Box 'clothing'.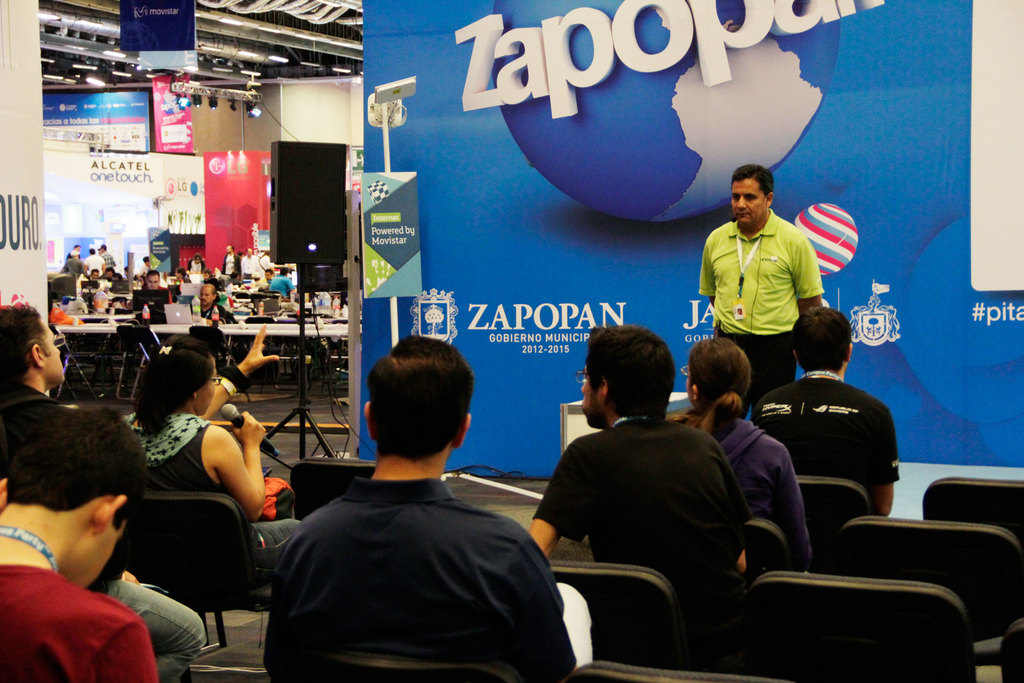
(752, 374, 900, 500).
